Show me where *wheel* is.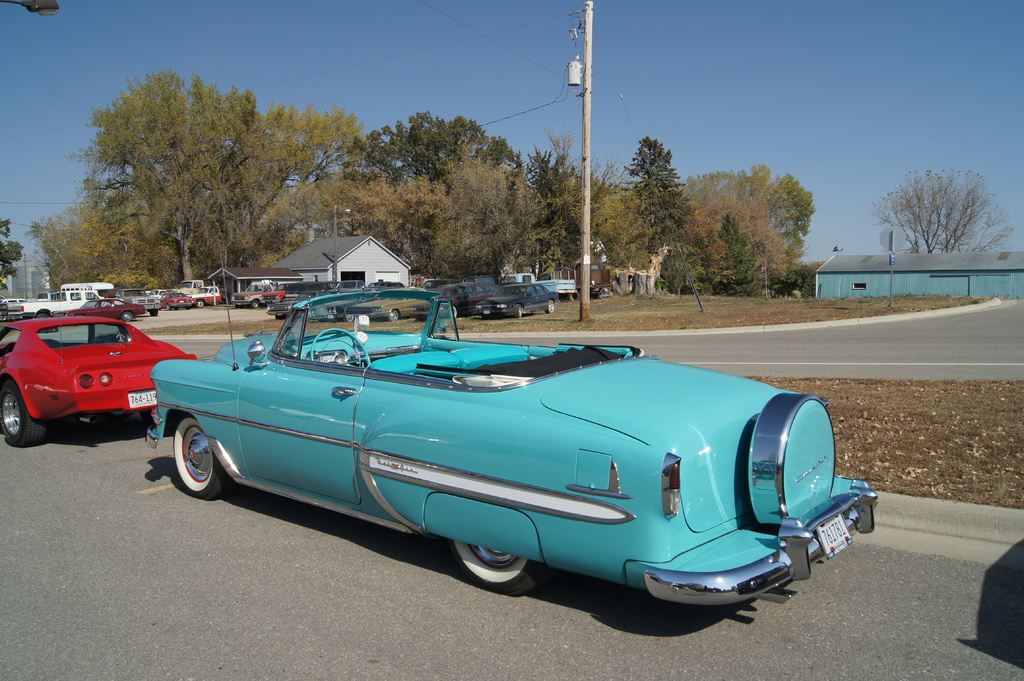
*wheel* is at (1, 316, 8, 321).
